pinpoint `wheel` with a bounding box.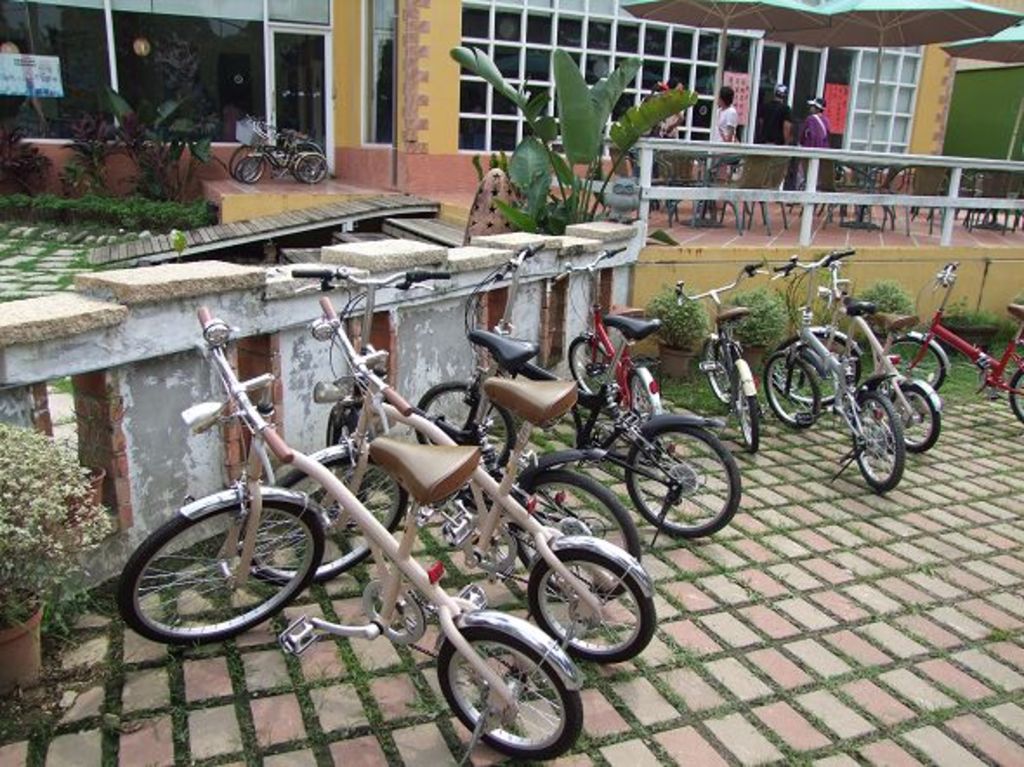
430/628/552/755.
